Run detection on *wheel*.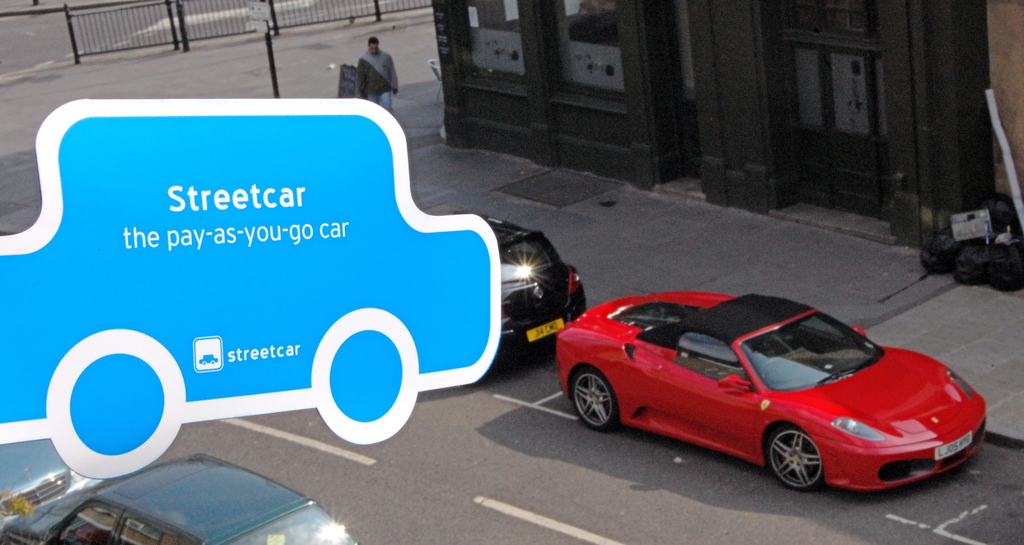
Result: [left=575, top=365, right=630, bottom=438].
